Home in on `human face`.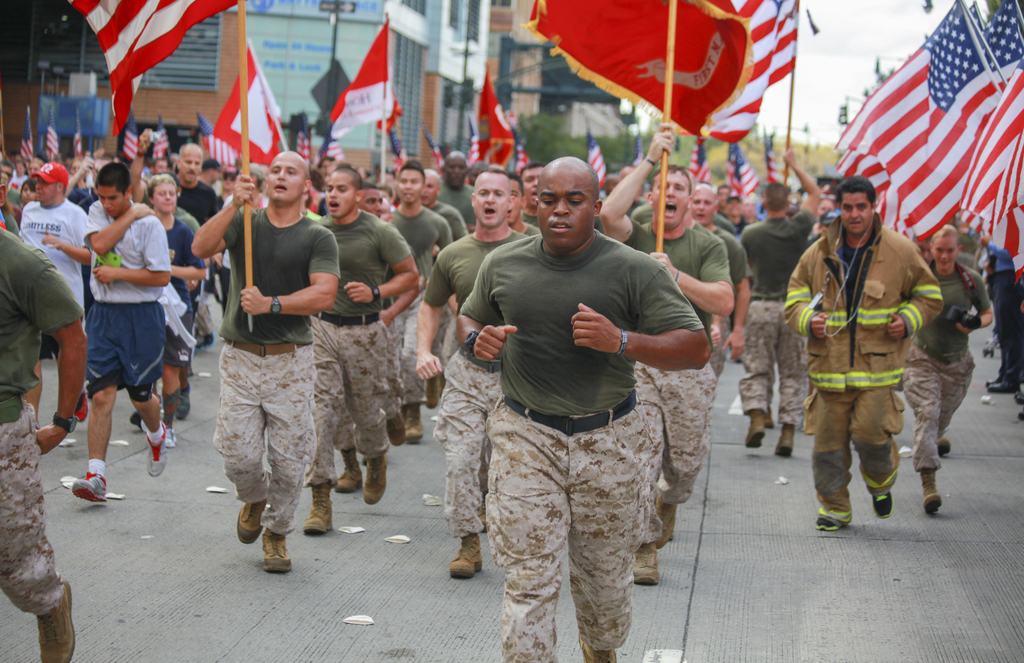
Homed in at crop(535, 168, 595, 255).
